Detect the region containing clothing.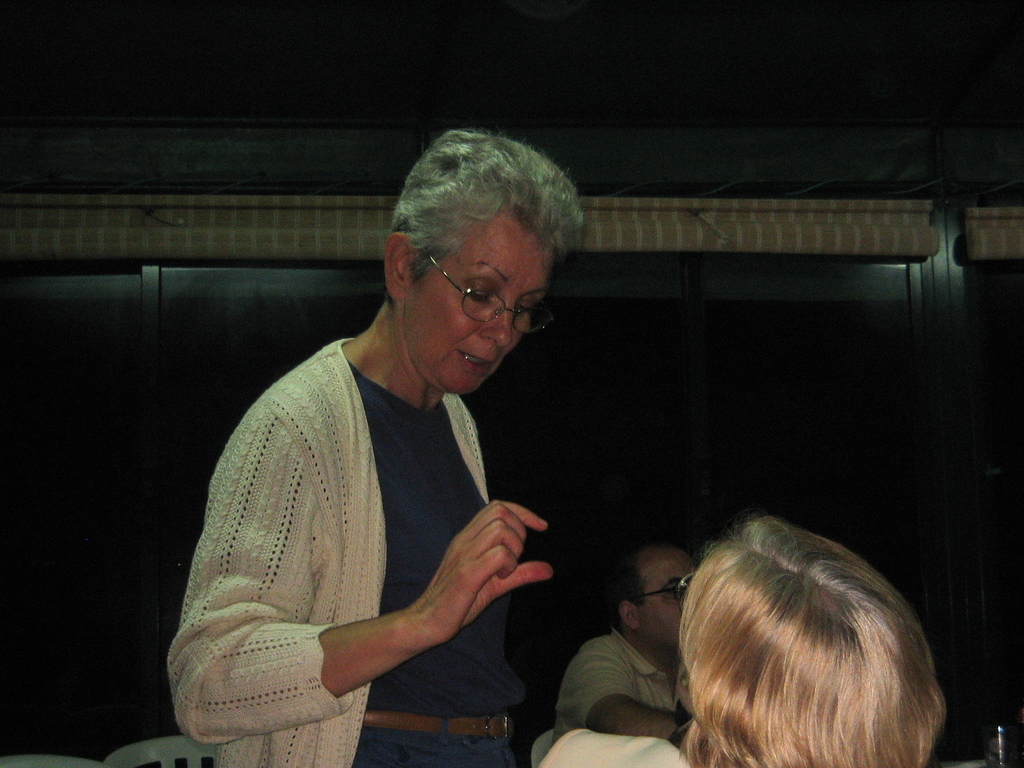
pyautogui.locateOnScreen(161, 337, 523, 767).
